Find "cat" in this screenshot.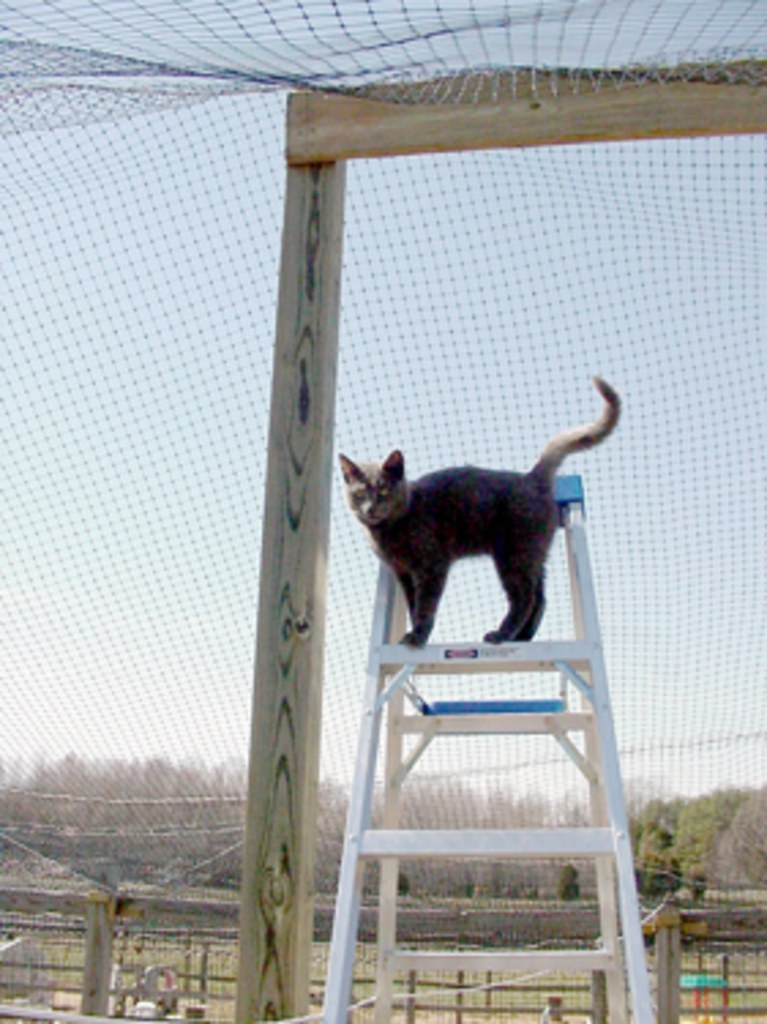
The bounding box for "cat" is (328, 374, 620, 647).
